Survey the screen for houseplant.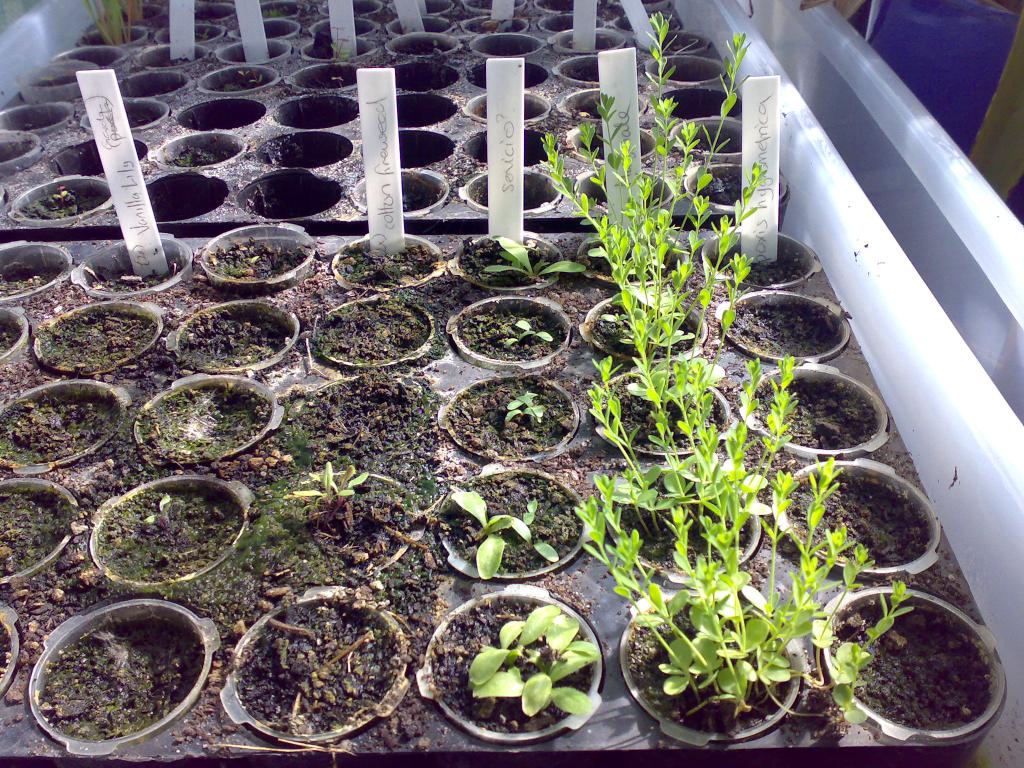
Survey found: [424,596,621,736].
